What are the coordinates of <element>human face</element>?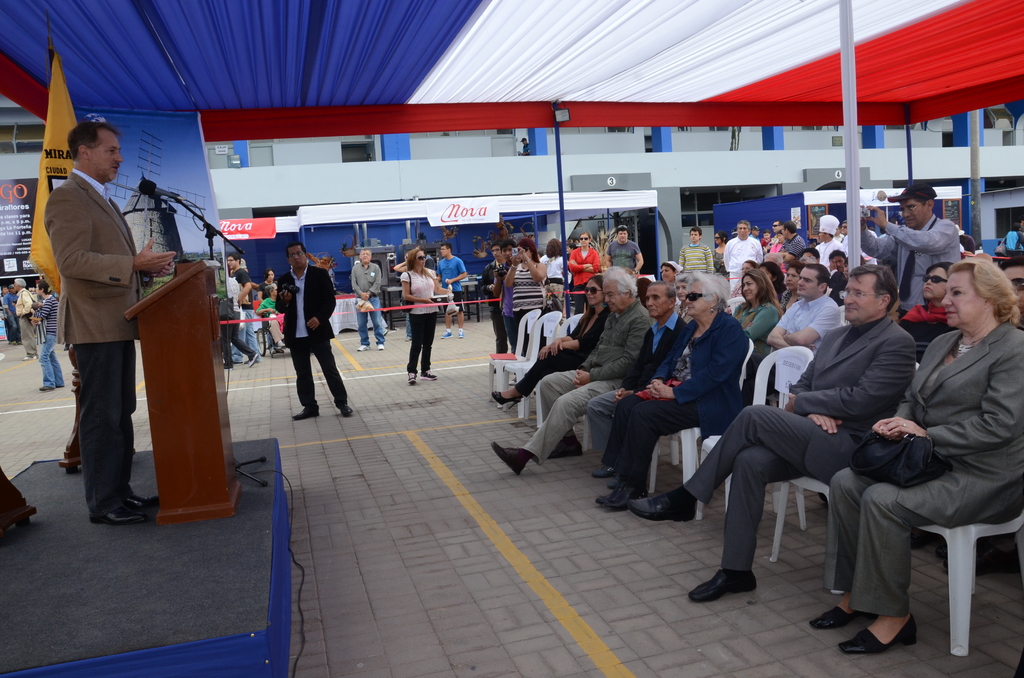
bbox=(676, 280, 688, 302).
